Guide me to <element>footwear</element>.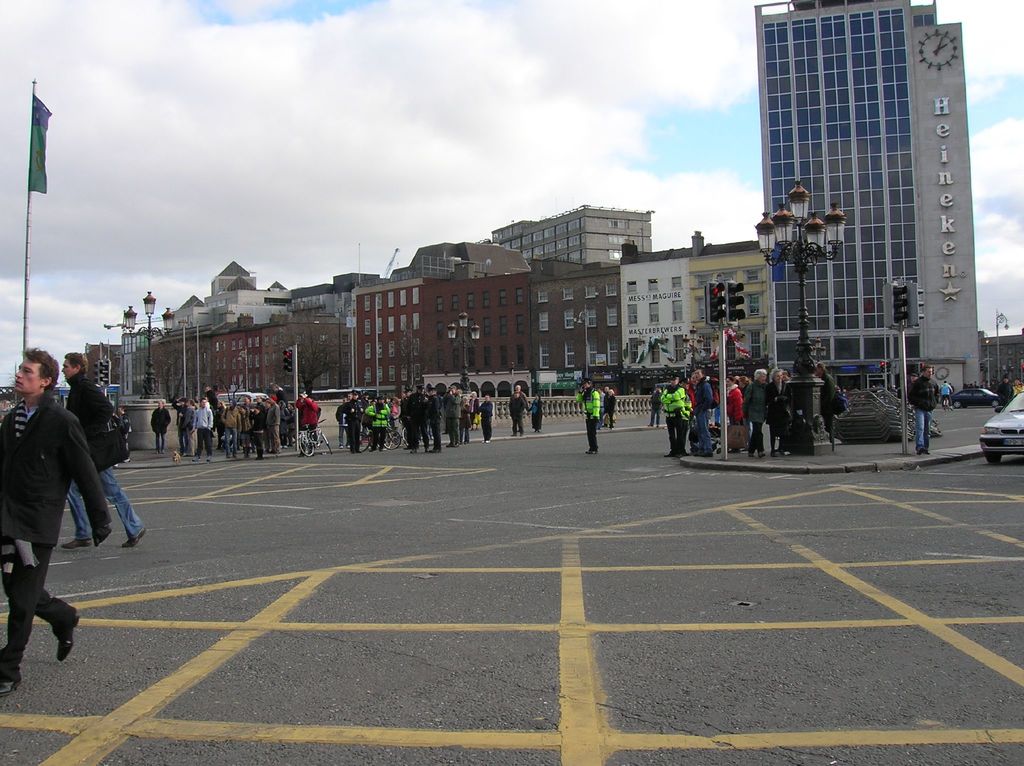
Guidance: <box>535,428,538,430</box>.
